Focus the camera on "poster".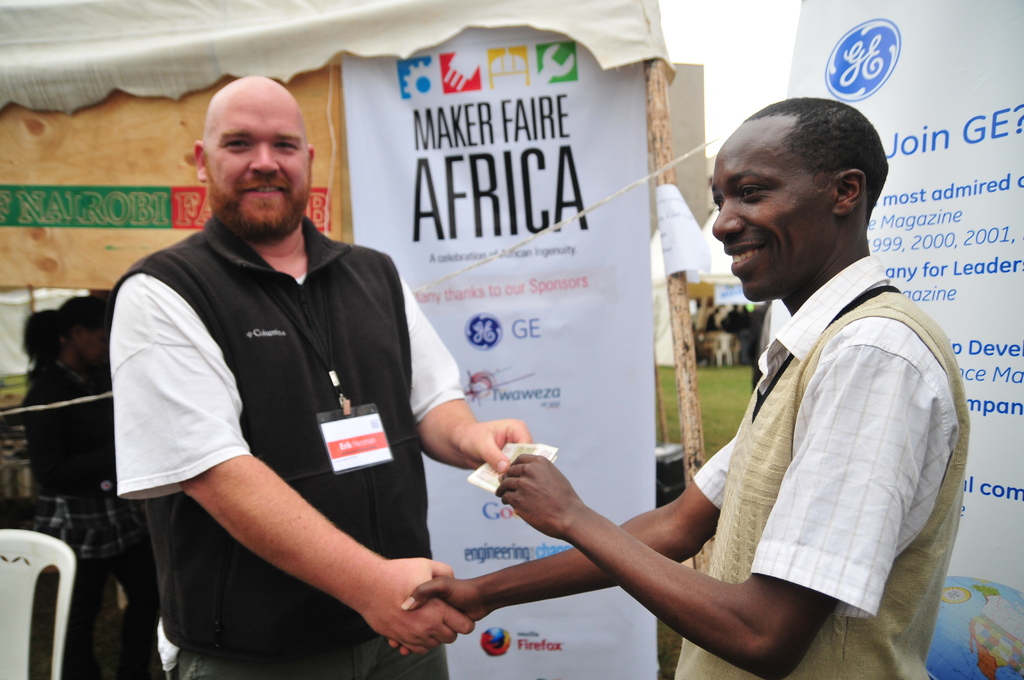
Focus region: box=[788, 0, 1023, 679].
